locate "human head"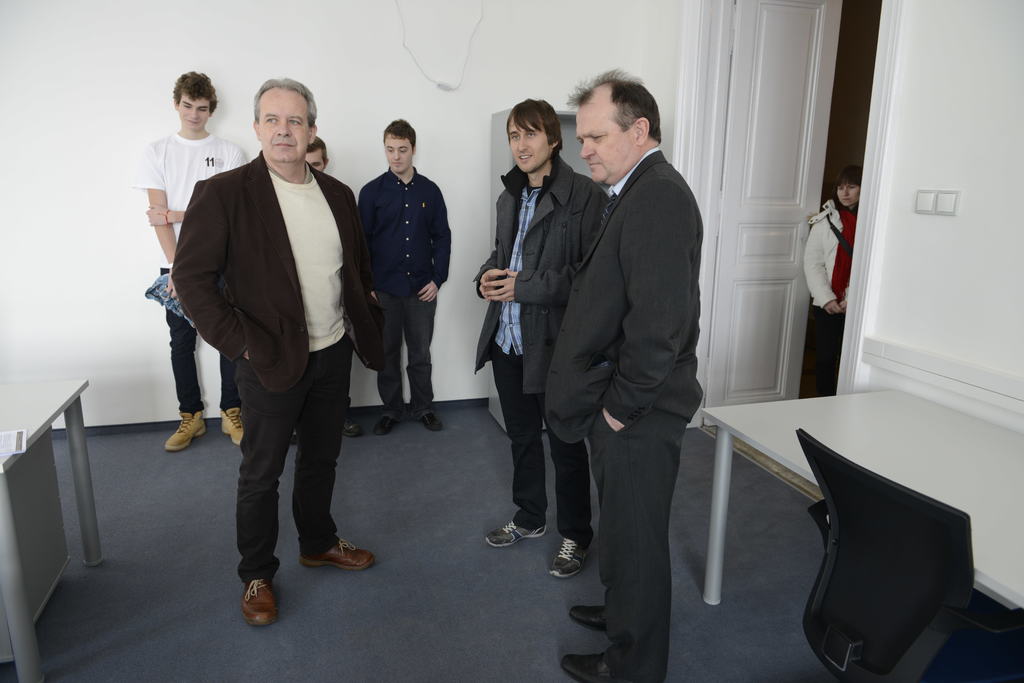
385/120/416/175
